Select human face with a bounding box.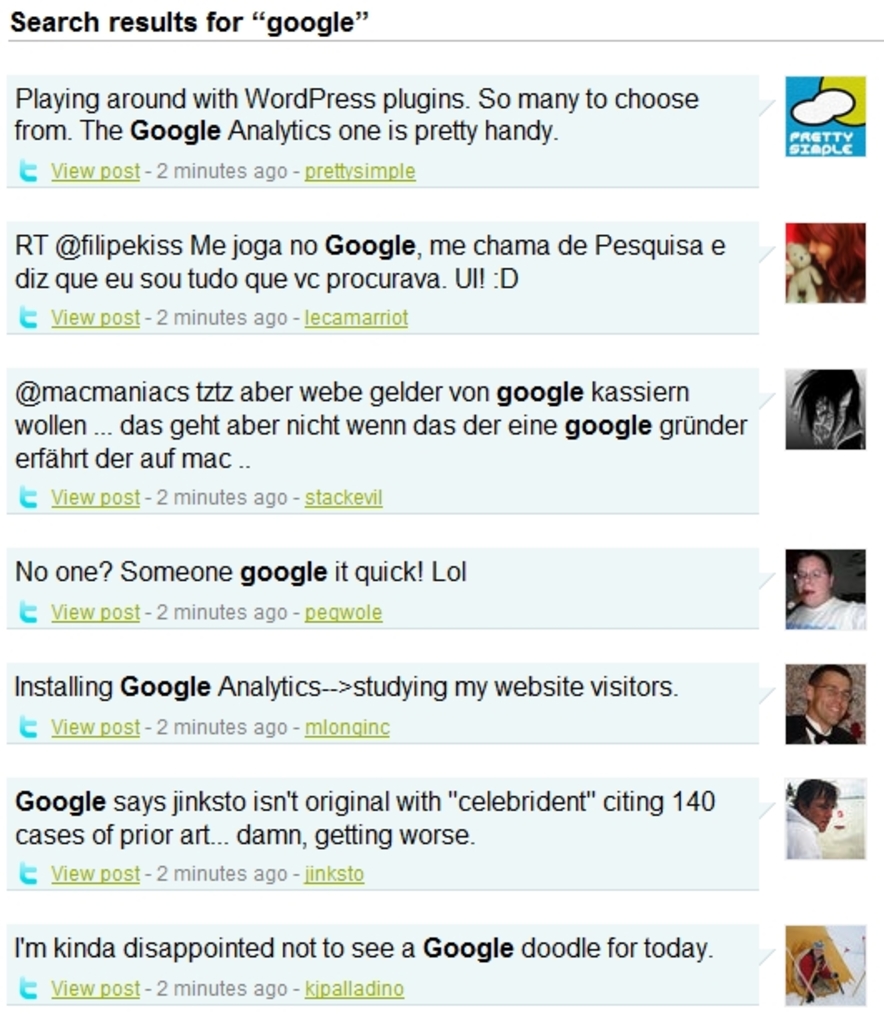
Rect(804, 791, 841, 831).
